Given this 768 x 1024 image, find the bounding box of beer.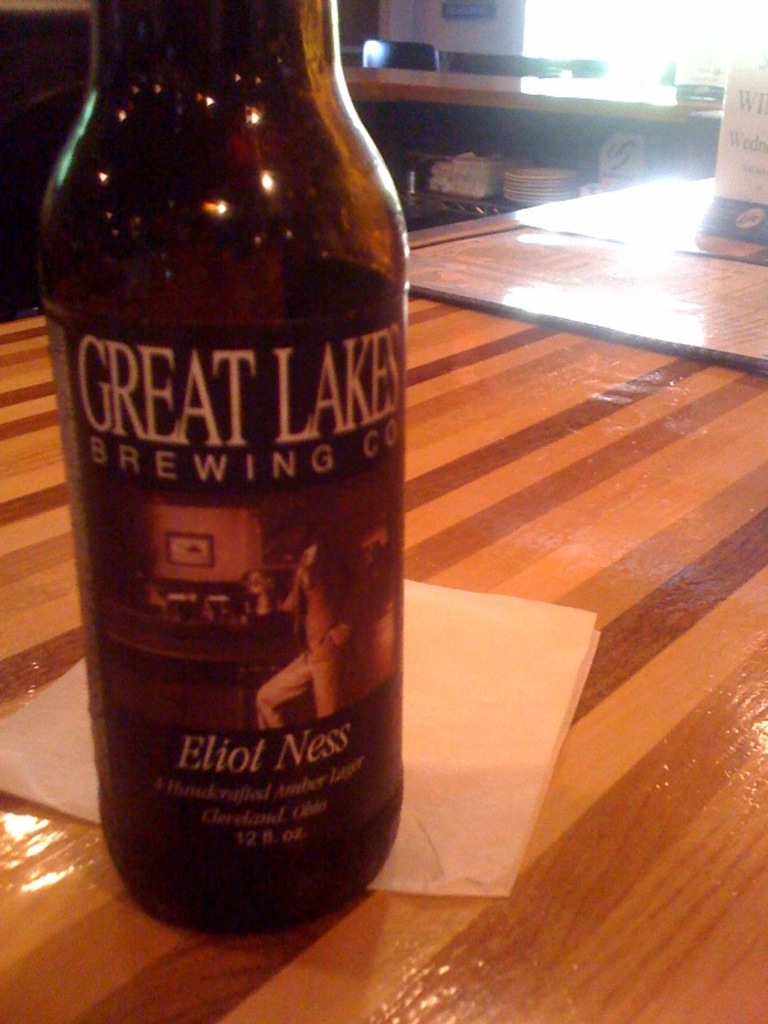
pyautogui.locateOnScreen(36, 10, 419, 916).
